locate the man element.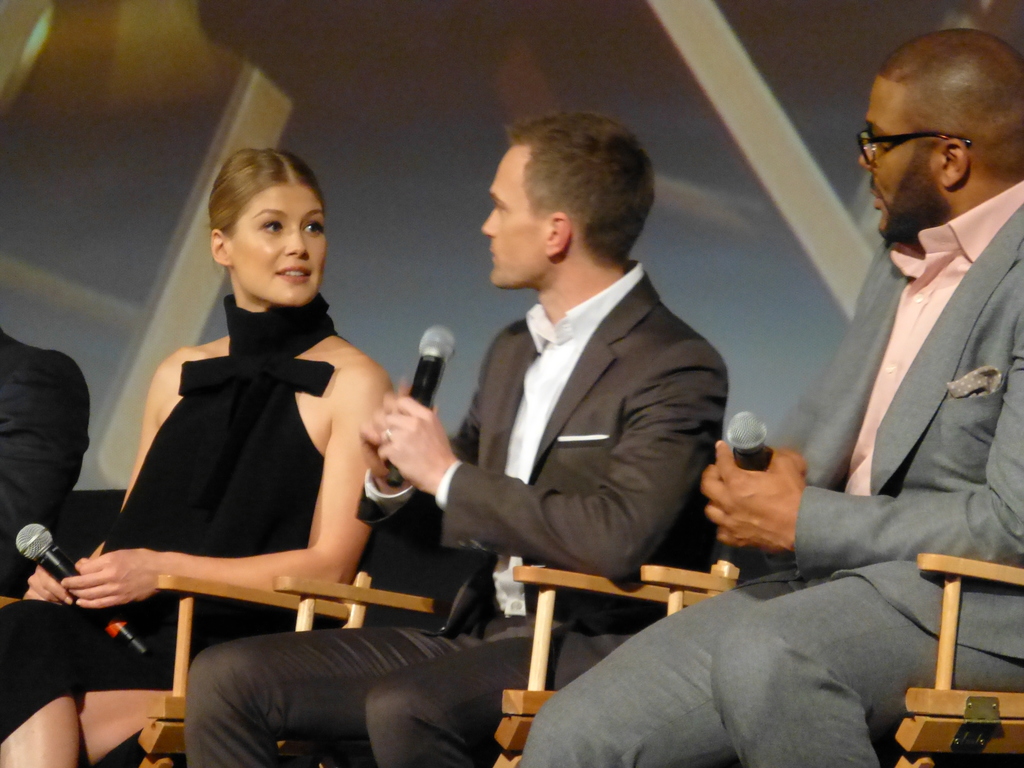
Element bbox: BBox(521, 29, 1023, 767).
